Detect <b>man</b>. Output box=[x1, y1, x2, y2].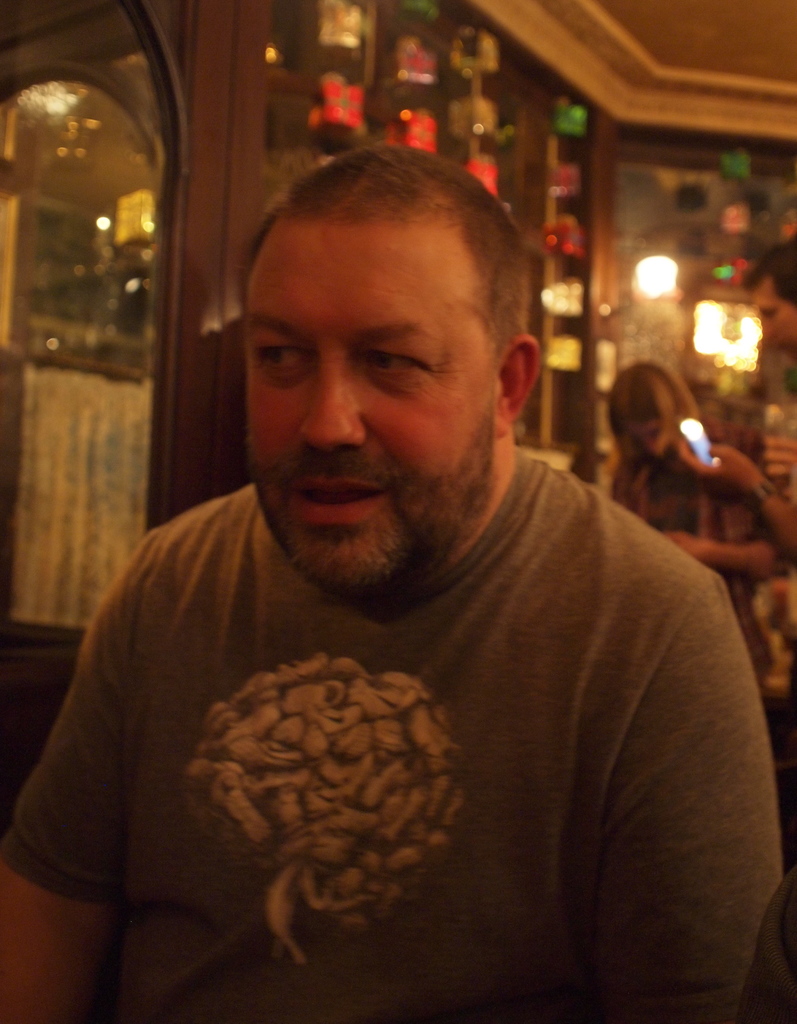
box=[40, 122, 754, 985].
